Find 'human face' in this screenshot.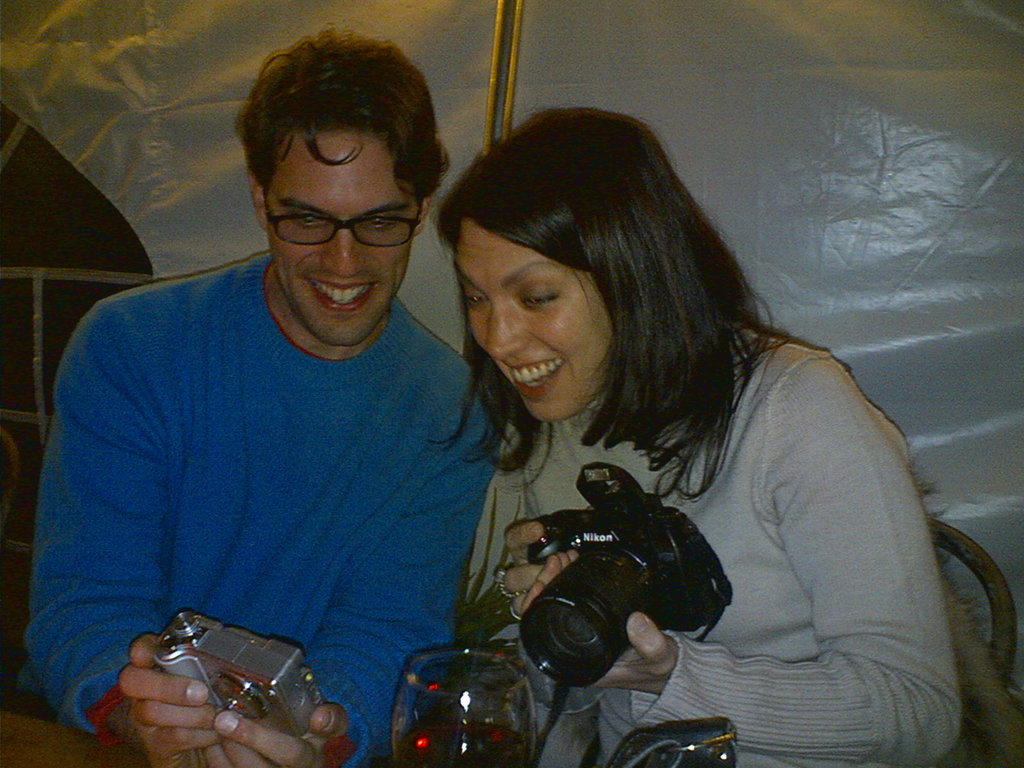
The bounding box for 'human face' is (x1=275, y1=135, x2=410, y2=346).
